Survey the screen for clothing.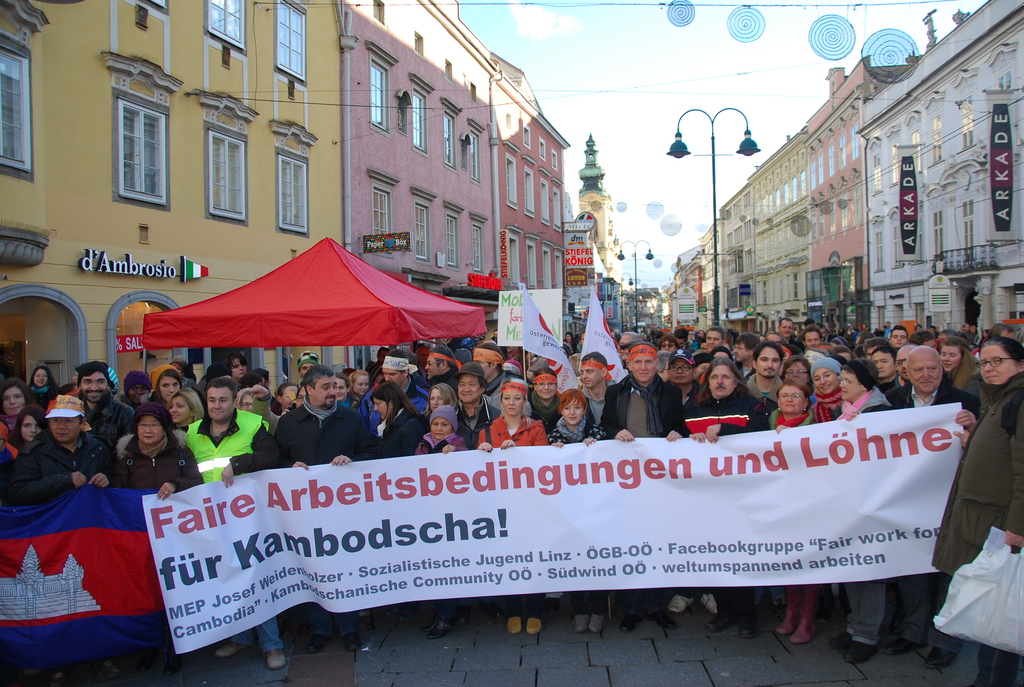
Survey found: 771, 404, 820, 613.
